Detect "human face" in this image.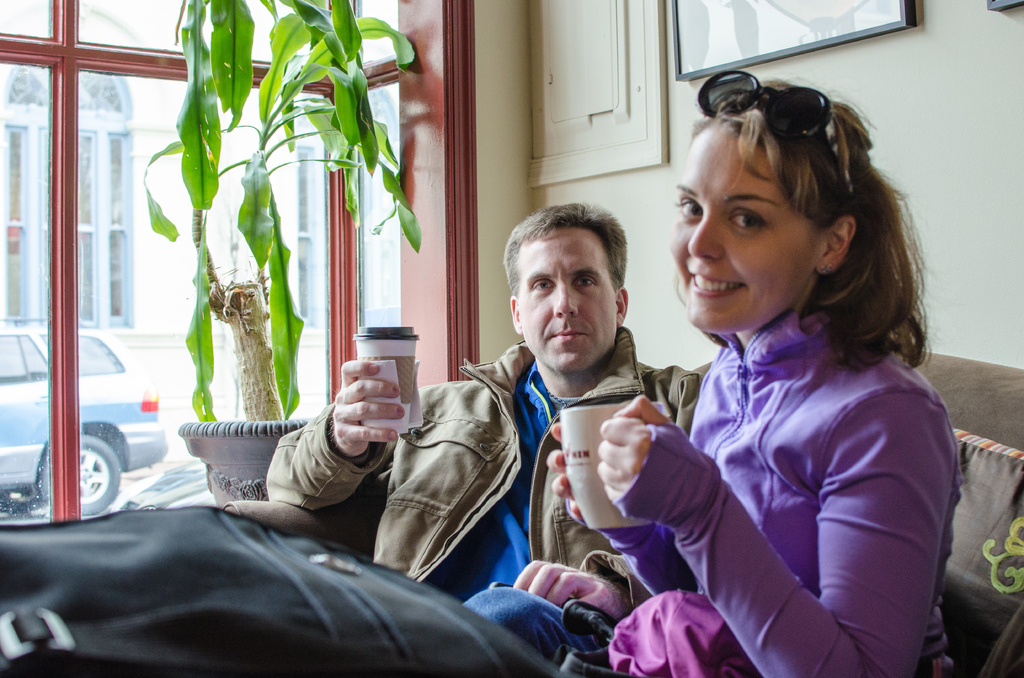
Detection: x1=517, y1=230, x2=614, y2=367.
